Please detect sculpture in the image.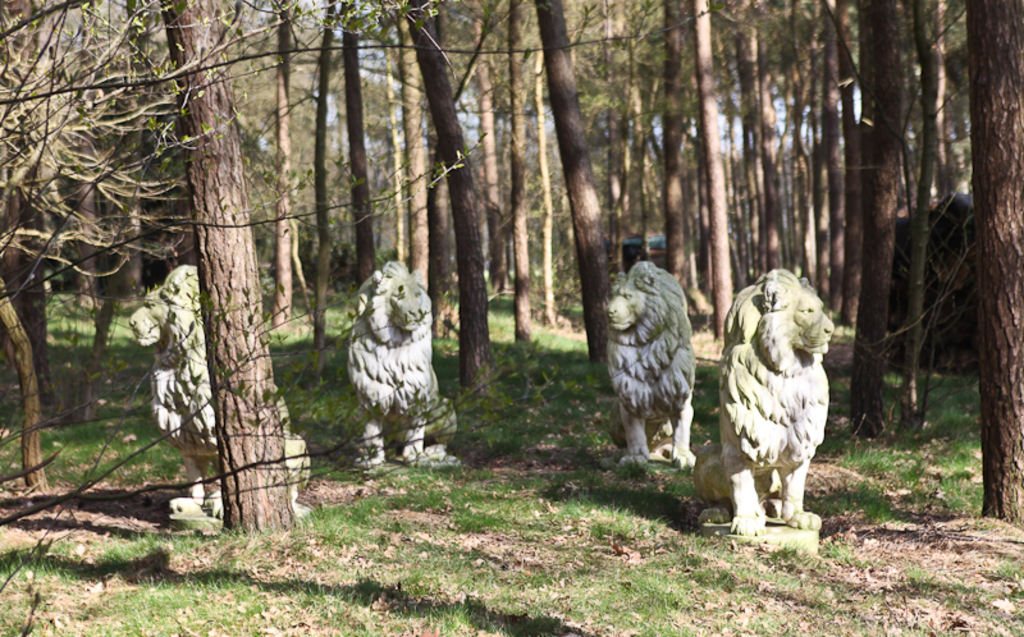
l=708, t=267, r=823, b=559.
